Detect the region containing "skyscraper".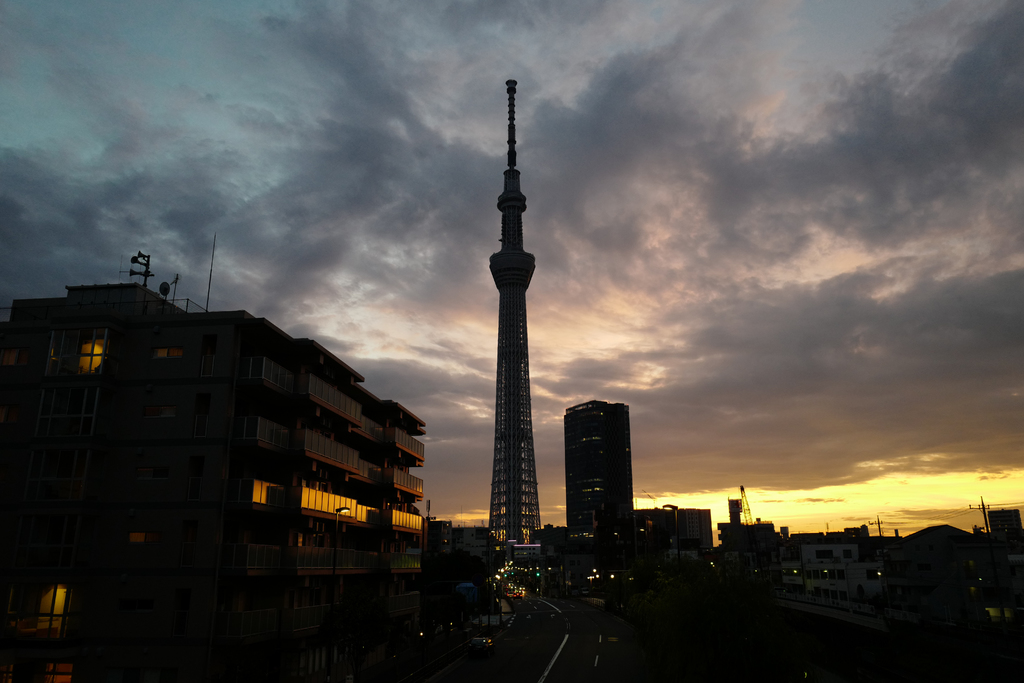
rect(550, 394, 704, 550).
